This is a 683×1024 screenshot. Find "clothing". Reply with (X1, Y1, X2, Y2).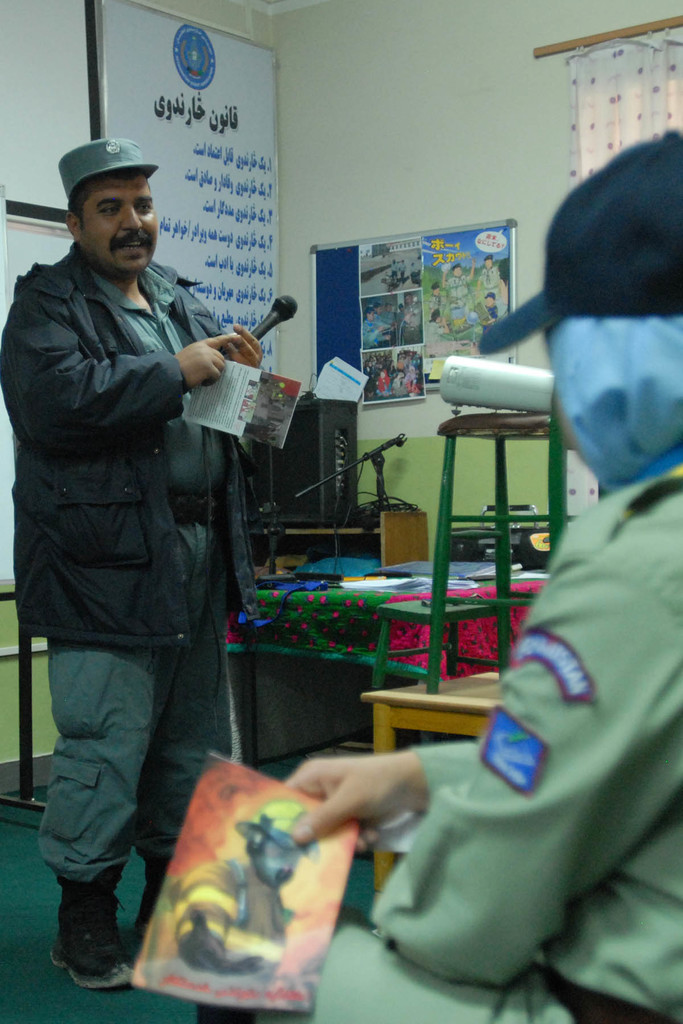
(402, 420, 680, 1005).
